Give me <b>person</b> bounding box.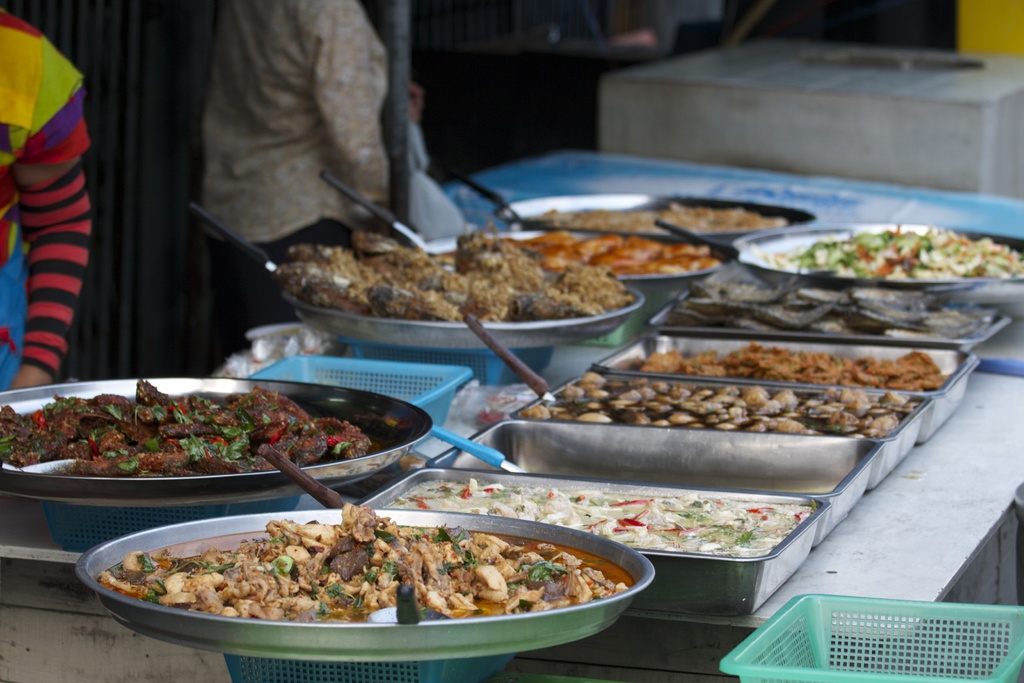
rect(1, 0, 156, 431).
